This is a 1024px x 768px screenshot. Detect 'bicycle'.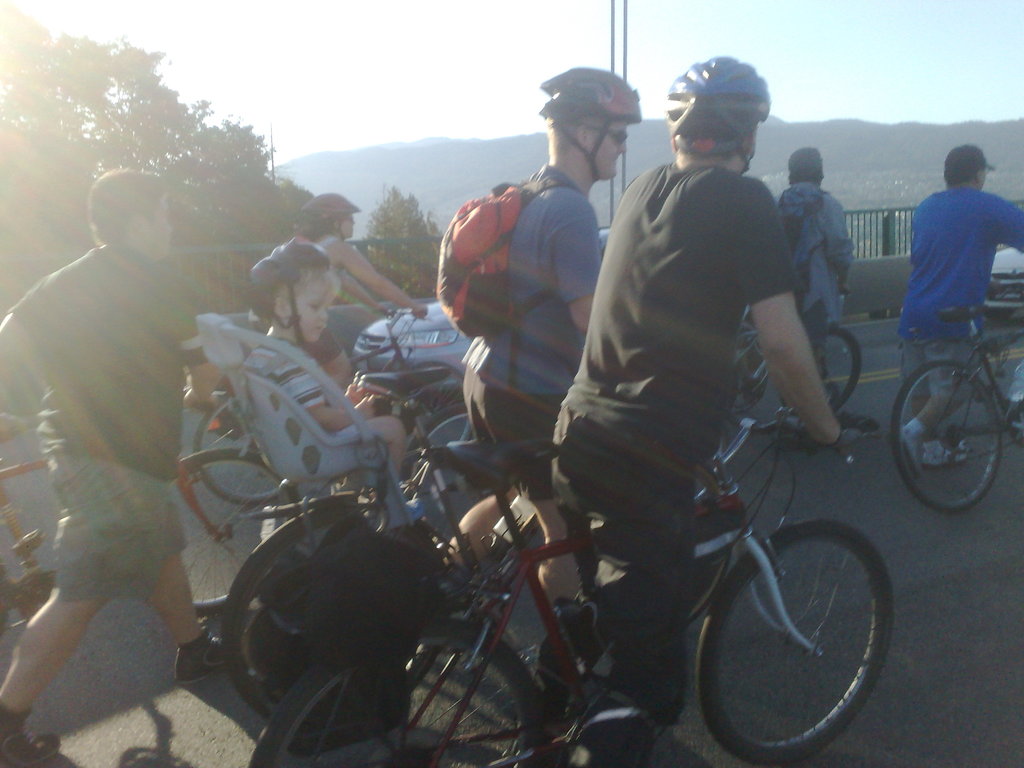
710,277,867,427.
